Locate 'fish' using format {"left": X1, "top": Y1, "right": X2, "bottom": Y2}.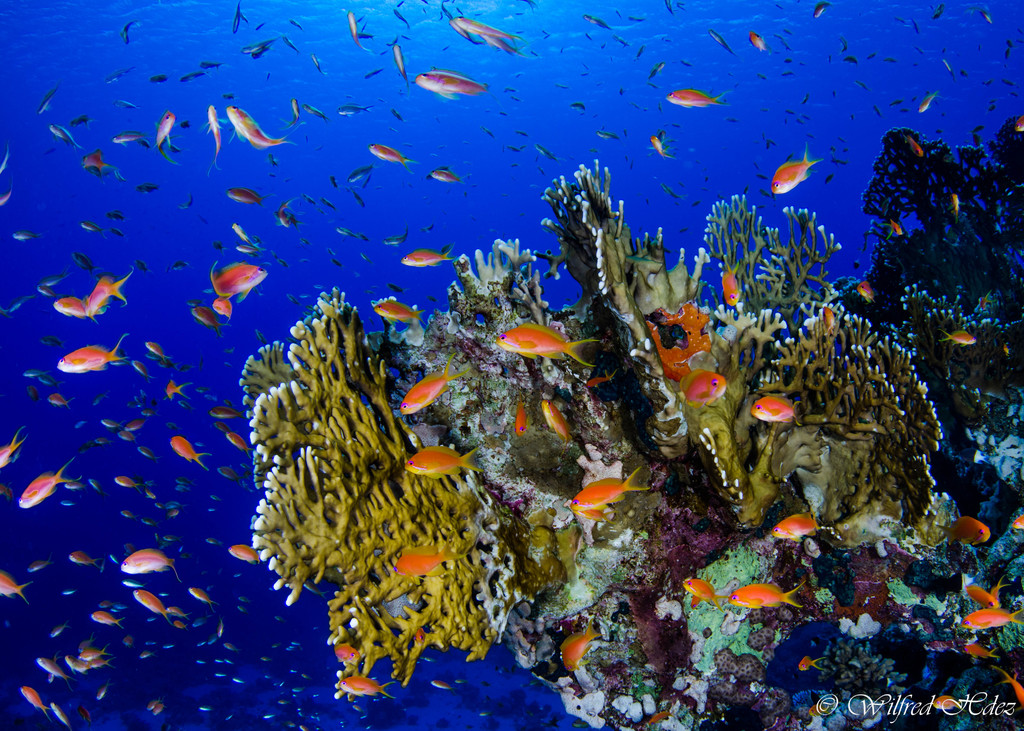
{"left": 158, "top": 113, "right": 176, "bottom": 158}.
